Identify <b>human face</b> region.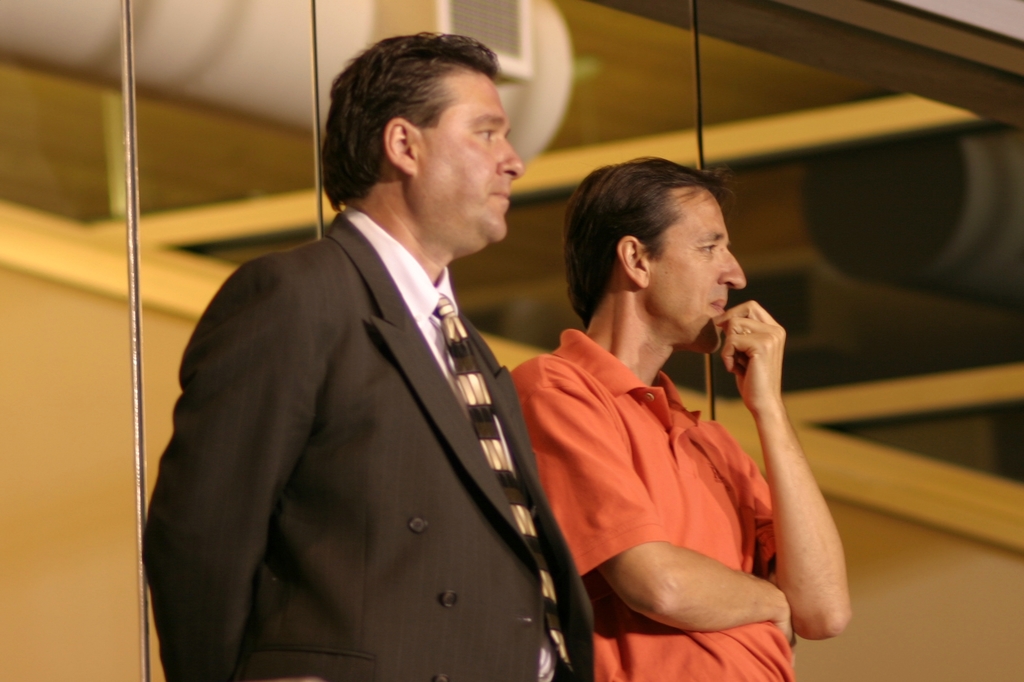
Region: (653,206,751,350).
